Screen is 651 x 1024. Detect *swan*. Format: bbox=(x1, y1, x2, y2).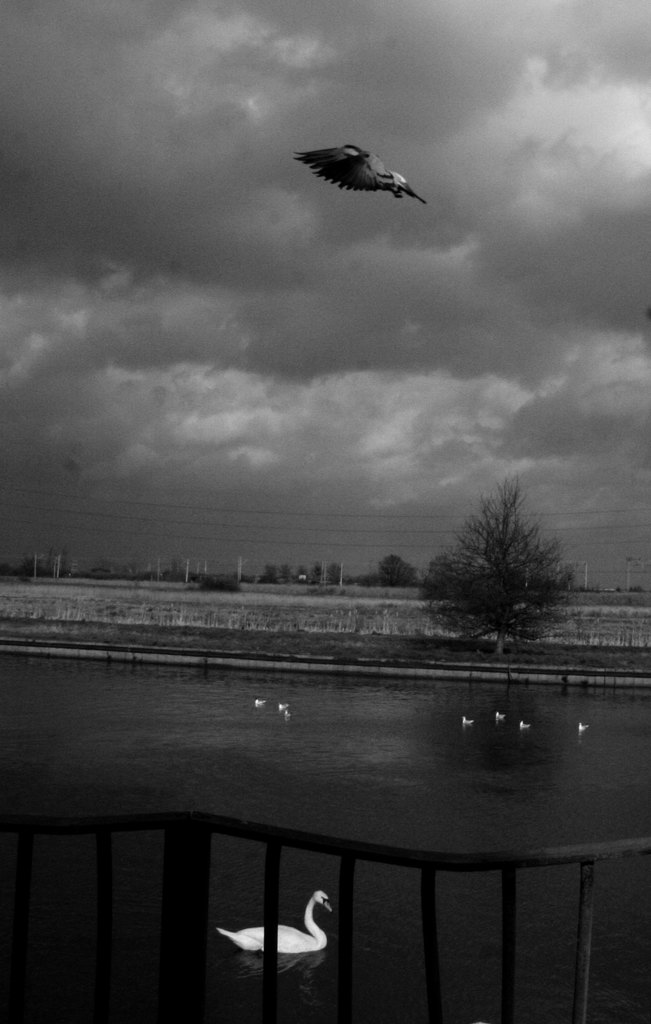
bbox=(211, 877, 342, 954).
